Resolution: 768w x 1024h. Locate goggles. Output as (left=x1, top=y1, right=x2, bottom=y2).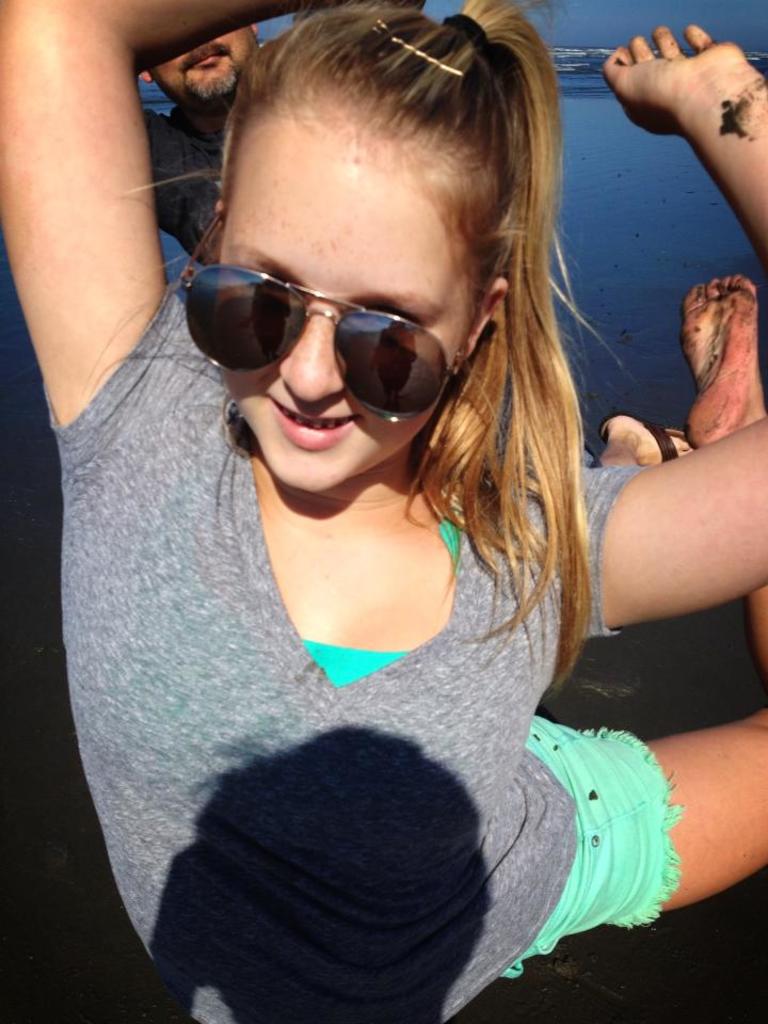
(left=215, top=239, right=482, bottom=395).
